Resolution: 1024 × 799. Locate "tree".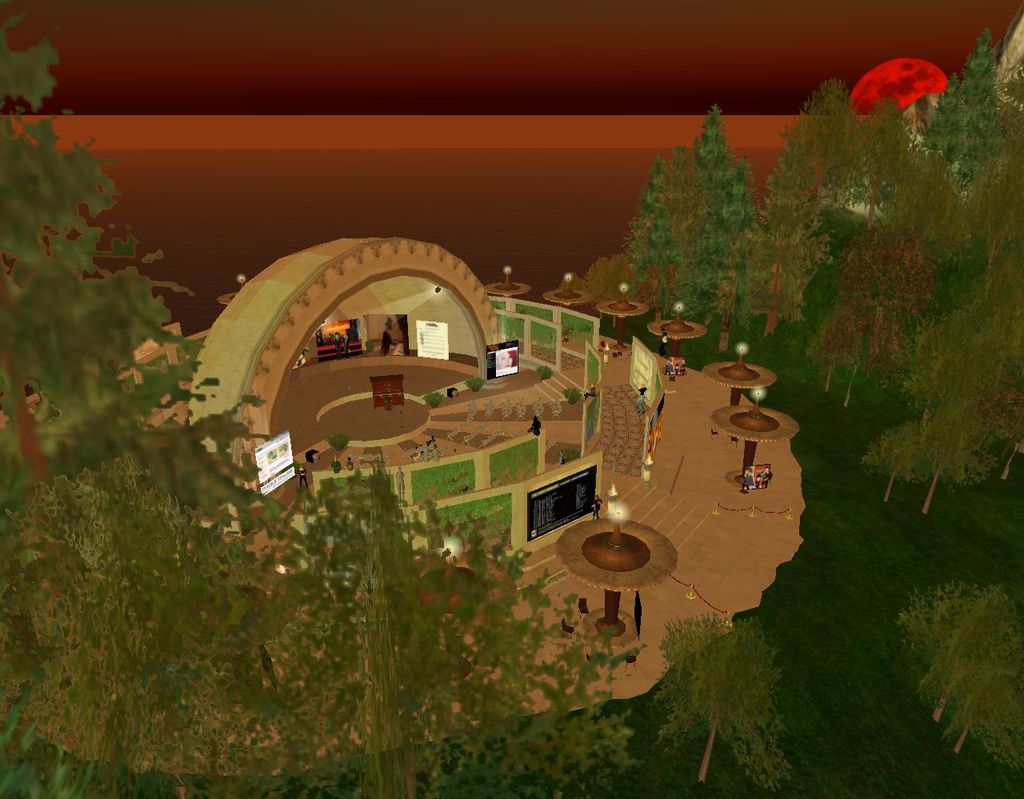
pyautogui.locateOnScreen(618, 97, 781, 312).
